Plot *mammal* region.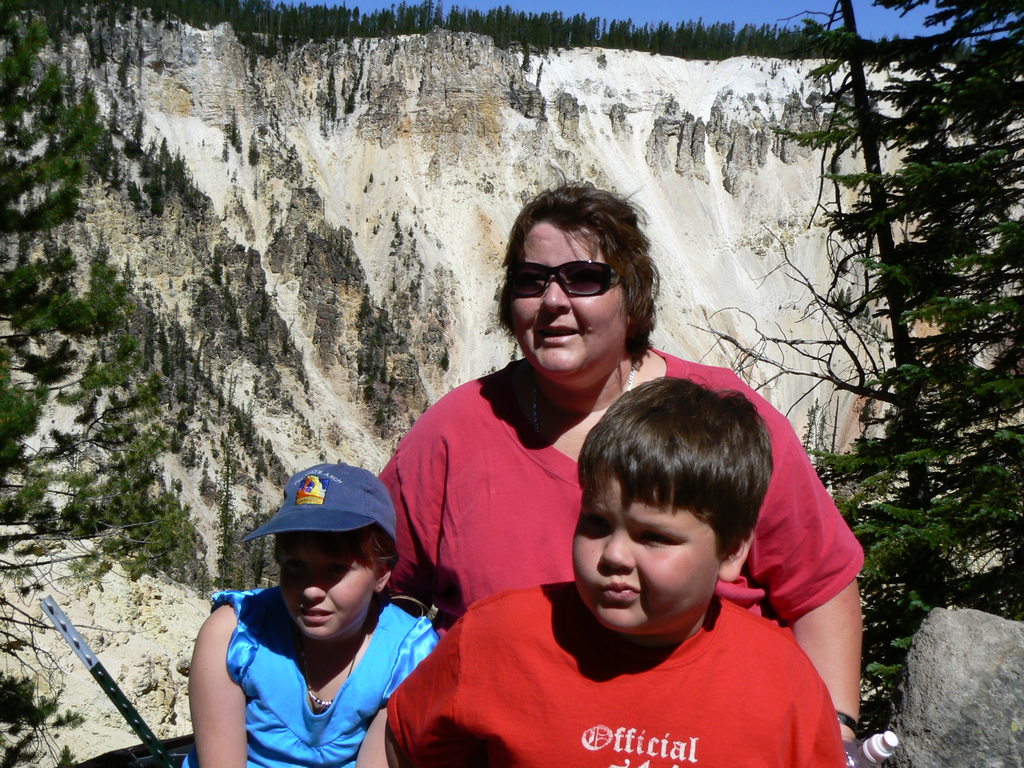
Plotted at pyautogui.locateOnScreen(148, 493, 472, 749).
